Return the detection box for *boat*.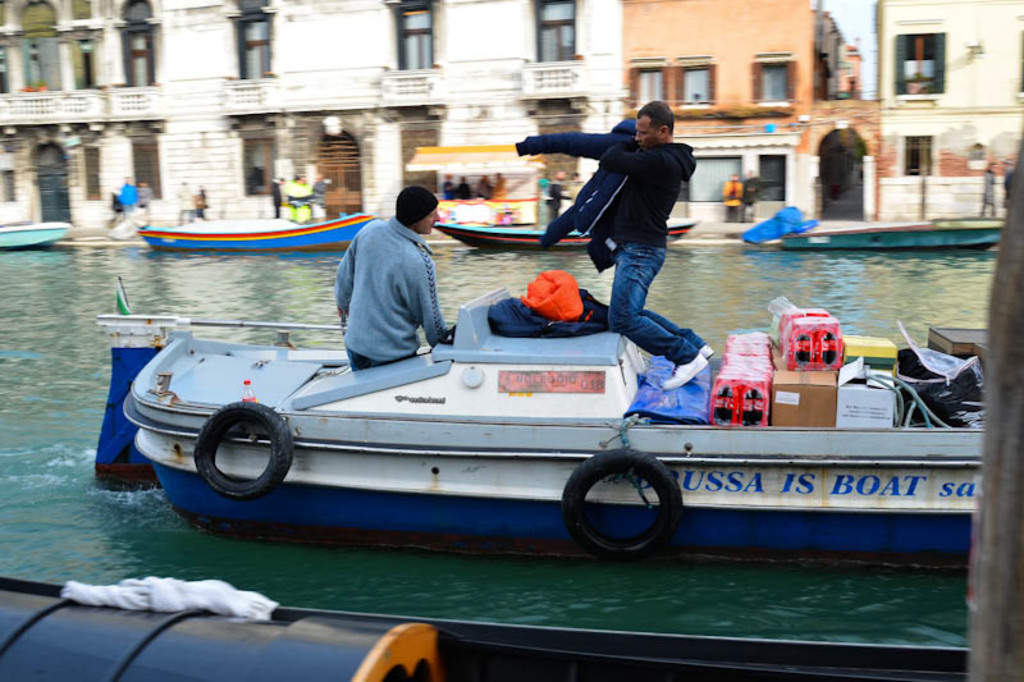
pyautogui.locateOnScreen(140, 212, 369, 257).
